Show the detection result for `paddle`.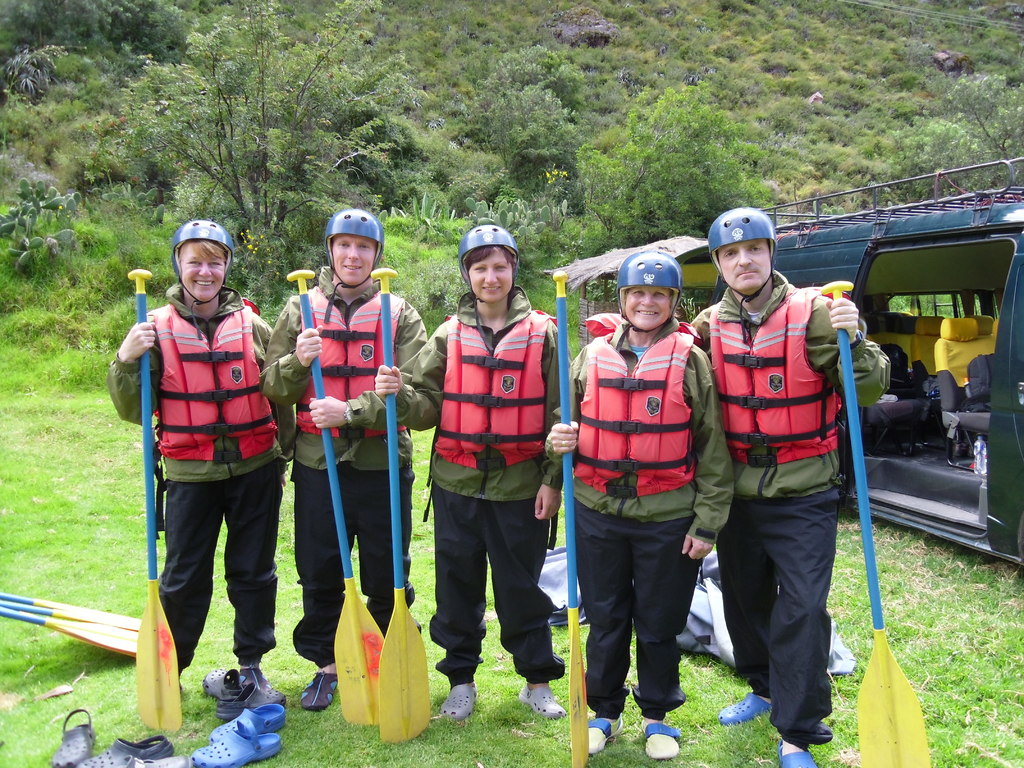
{"left": 134, "top": 269, "right": 186, "bottom": 731}.
